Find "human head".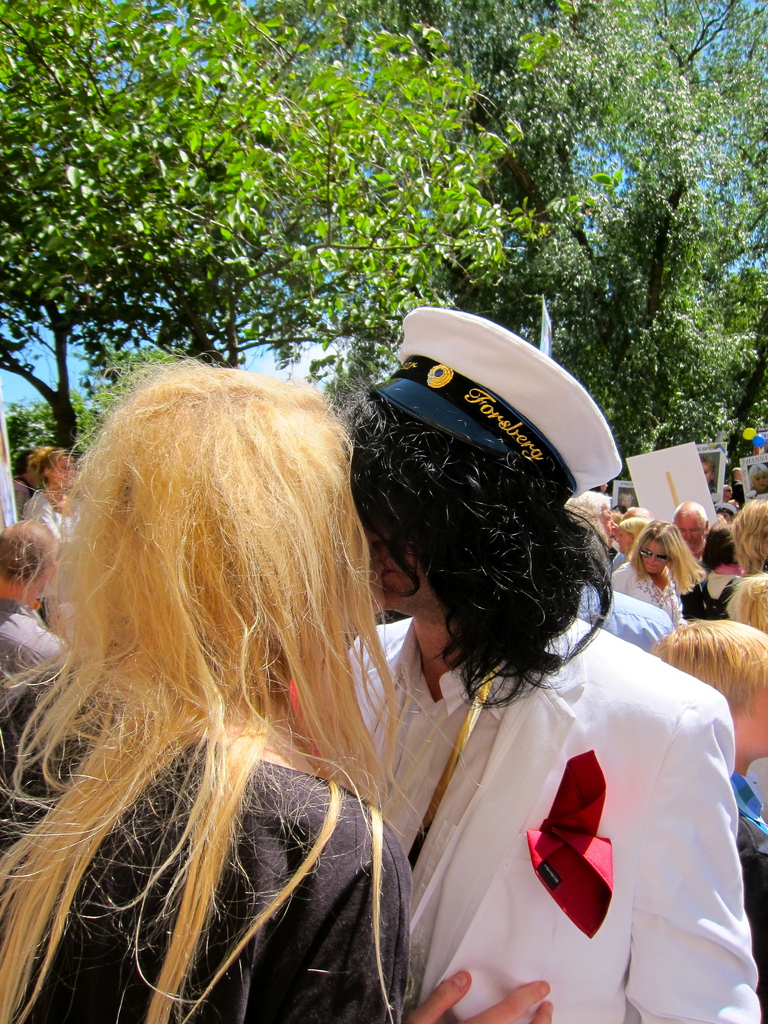
crop(746, 463, 767, 498).
